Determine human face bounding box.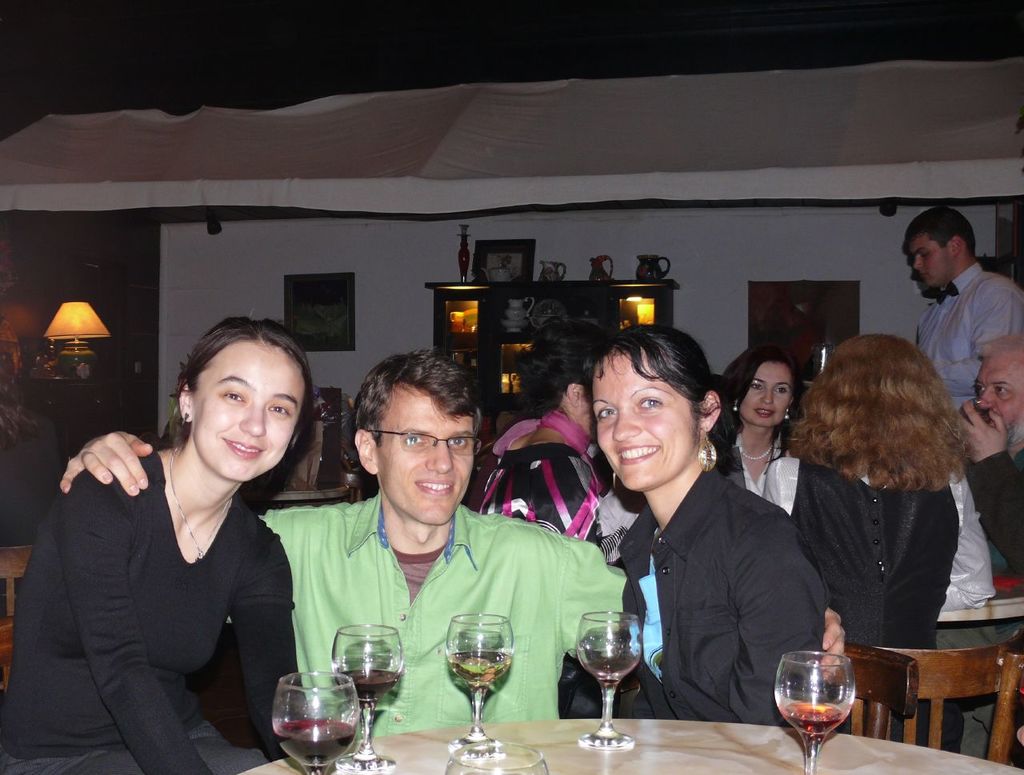
Determined: {"left": 189, "top": 354, "right": 306, "bottom": 485}.
